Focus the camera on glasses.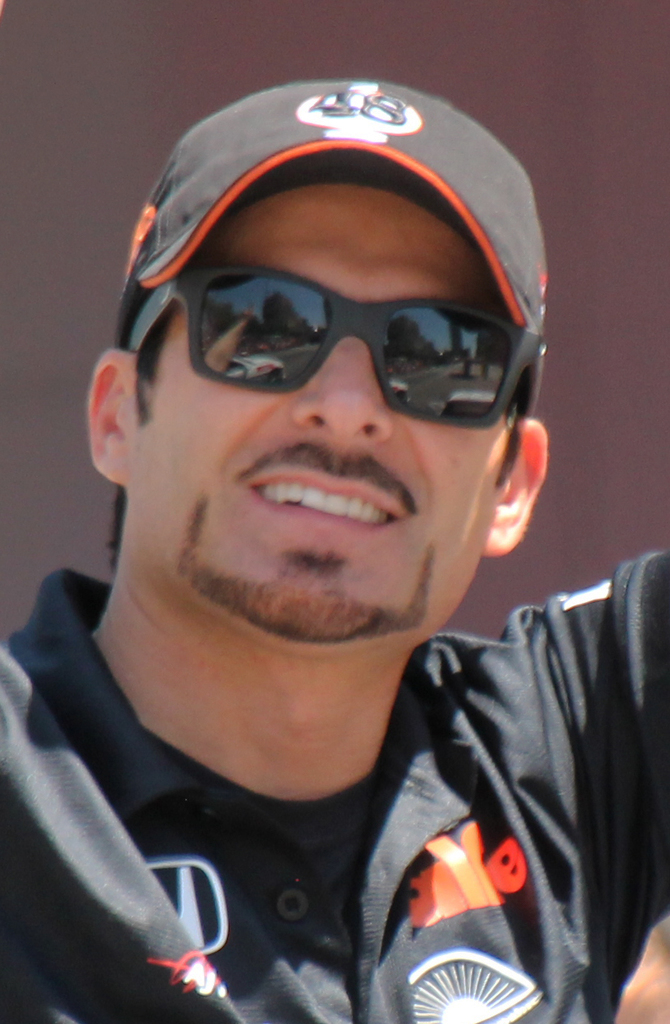
Focus region: 111/245/550/429.
